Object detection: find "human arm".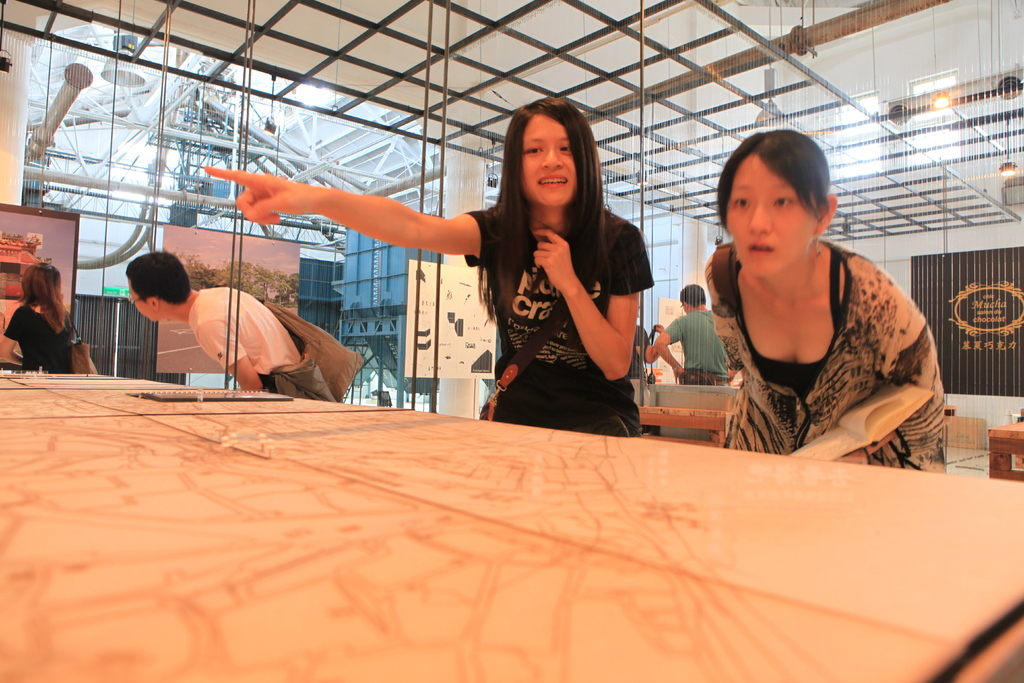
(x1=652, y1=316, x2=690, y2=382).
